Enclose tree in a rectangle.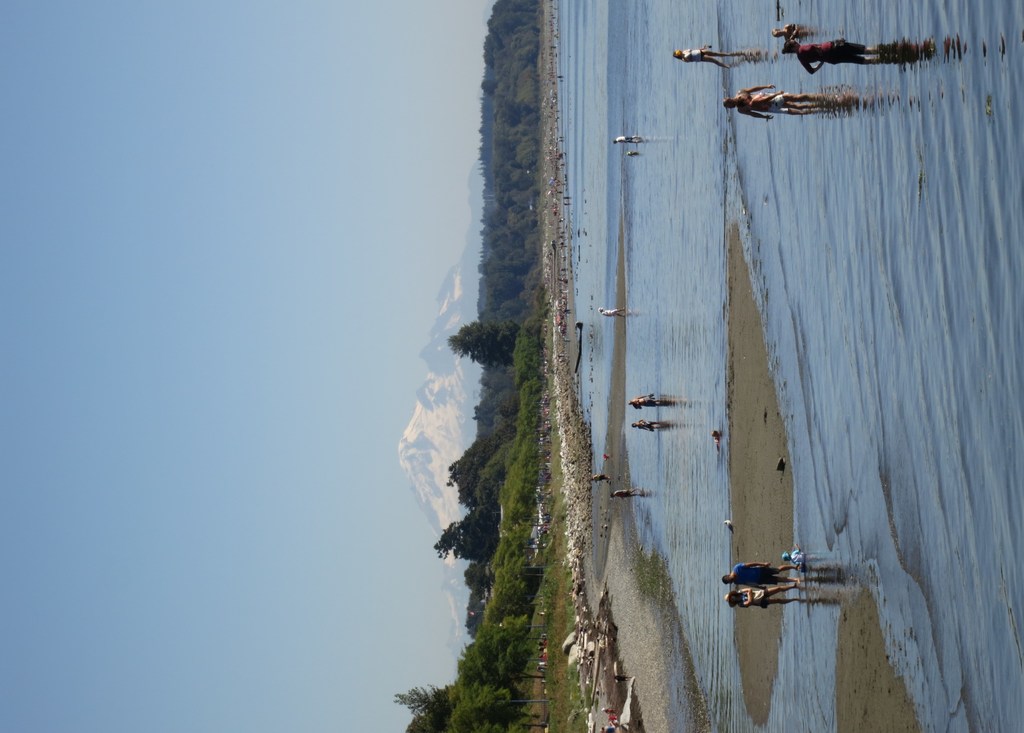
388,682,466,732.
